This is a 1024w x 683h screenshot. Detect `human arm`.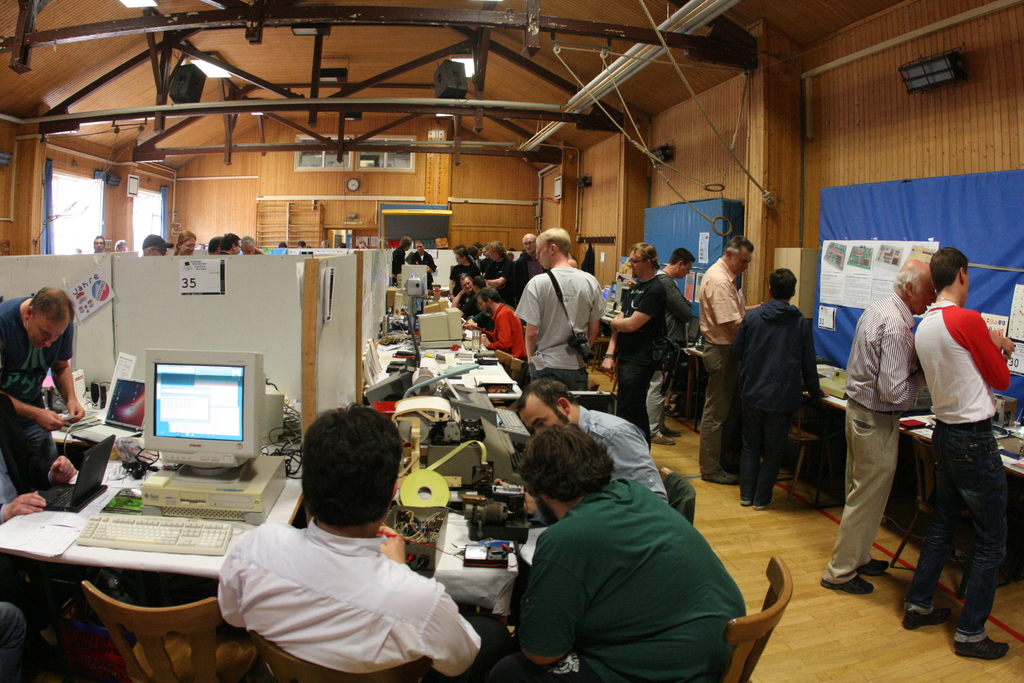
crop(453, 286, 467, 314).
